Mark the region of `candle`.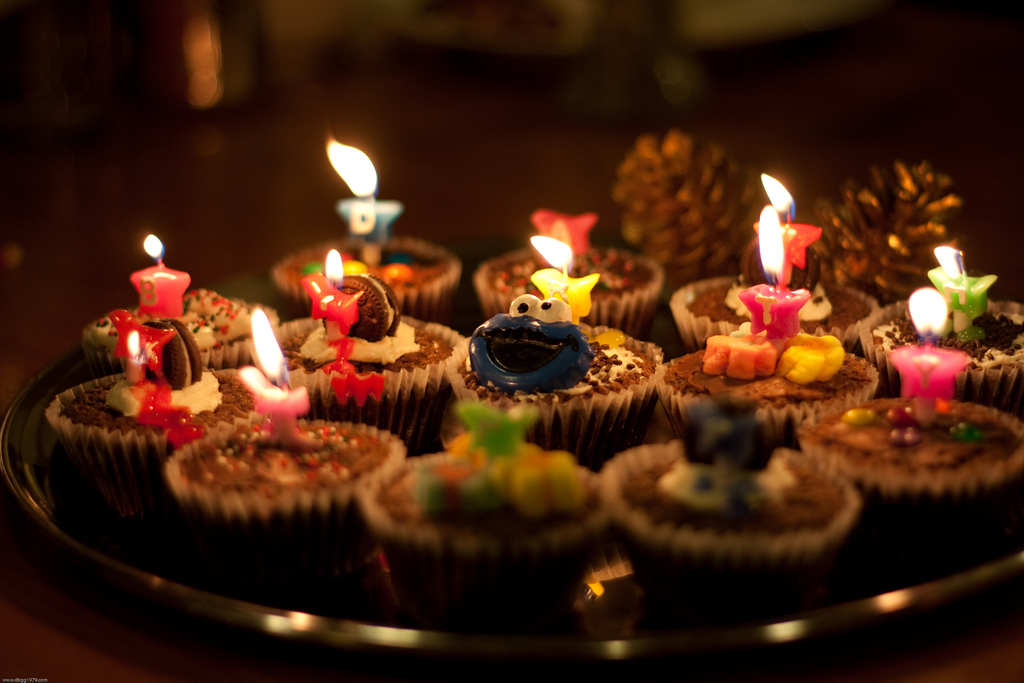
Region: <bbox>929, 244, 998, 319</bbox>.
